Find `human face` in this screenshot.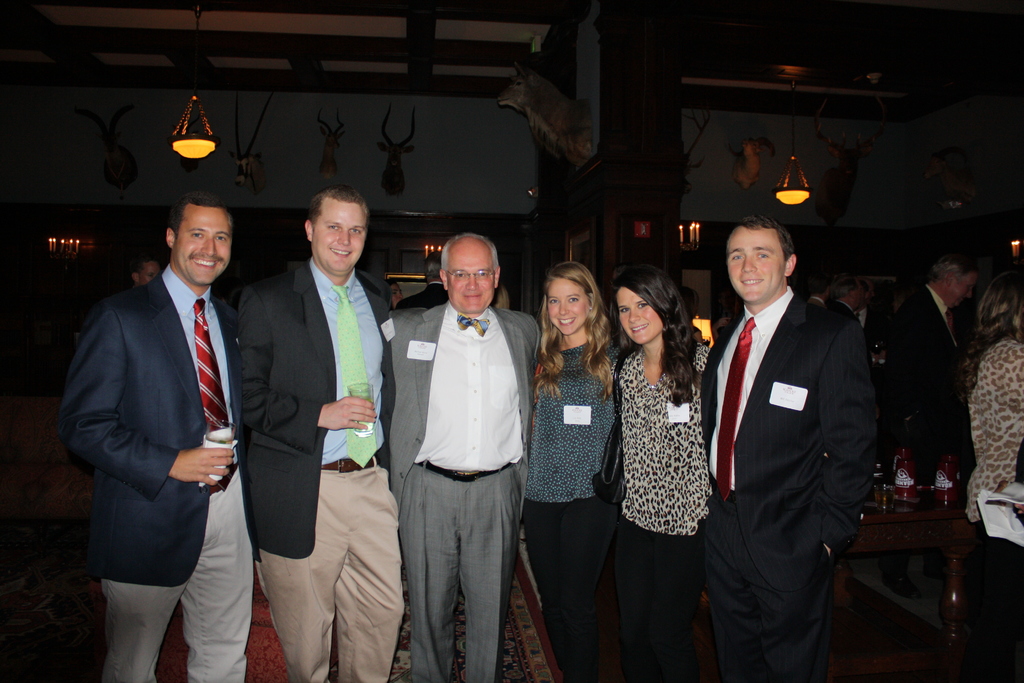
The bounding box for `human face` is (316, 209, 363, 270).
